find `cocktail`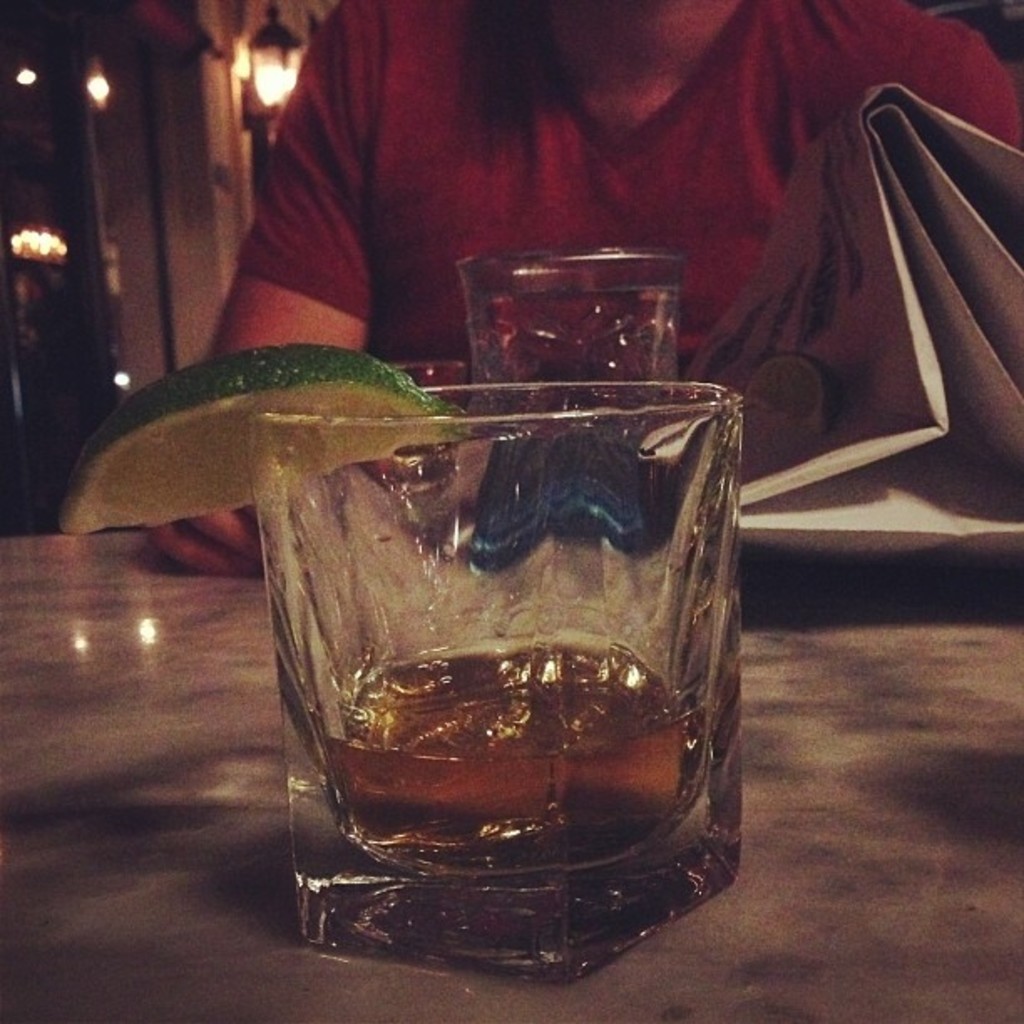
(167,251,733,939)
